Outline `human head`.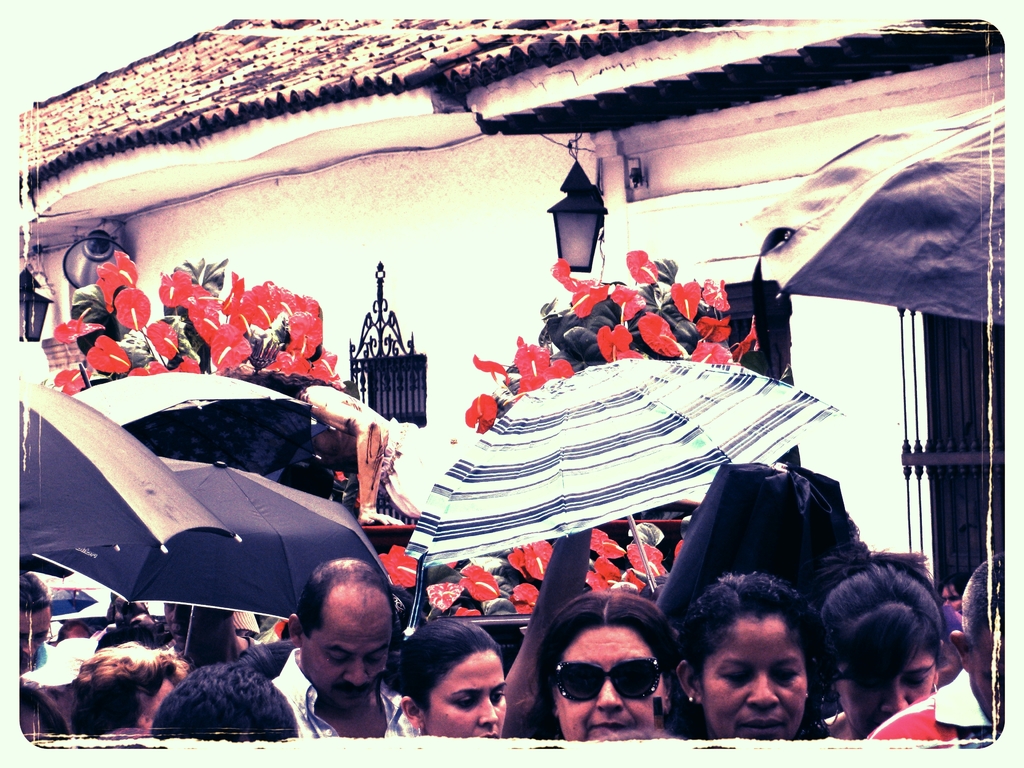
Outline: (left=947, top=560, right=995, bottom=725).
